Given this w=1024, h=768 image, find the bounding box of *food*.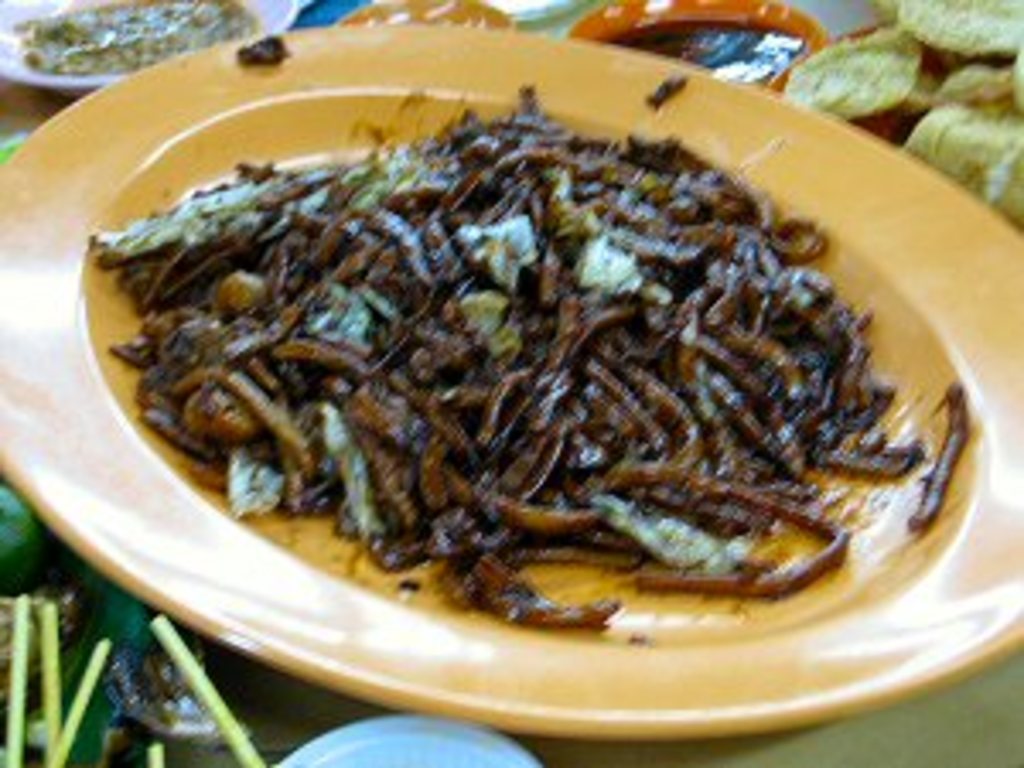
pyautogui.locateOnScreen(79, 75, 969, 655).
